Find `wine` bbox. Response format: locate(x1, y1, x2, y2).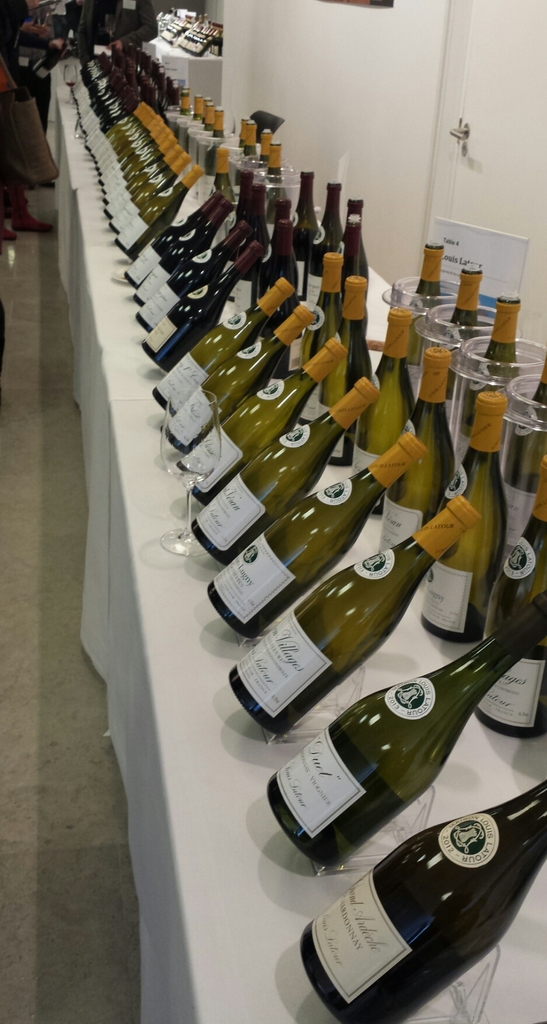
locate(486, 463, 546, 737).
